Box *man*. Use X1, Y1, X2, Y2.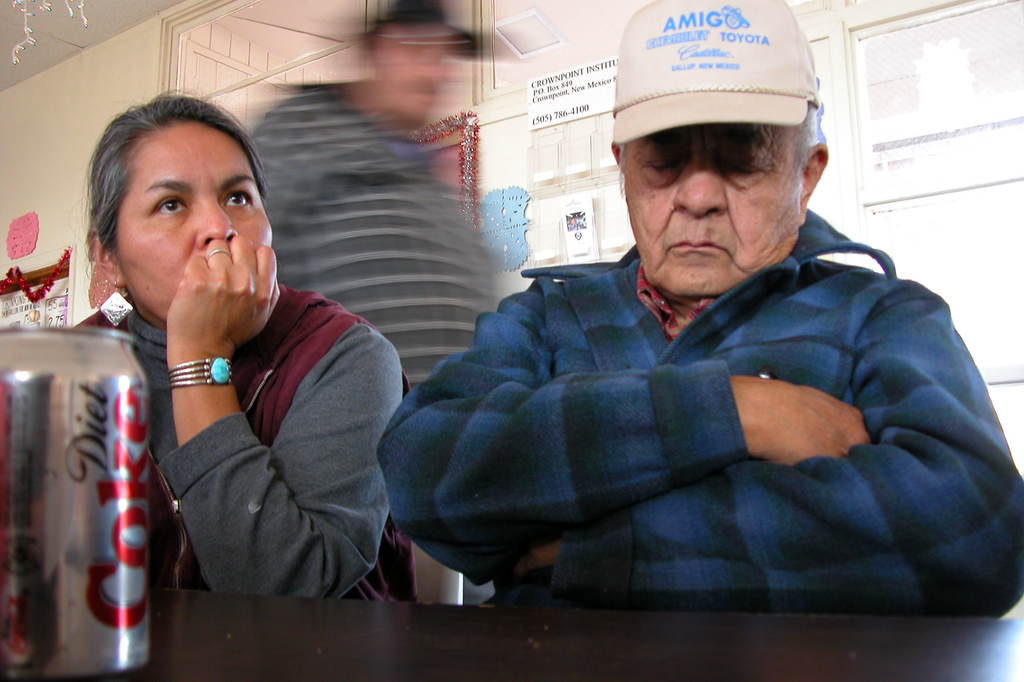
384, 0, 1014, 617.
